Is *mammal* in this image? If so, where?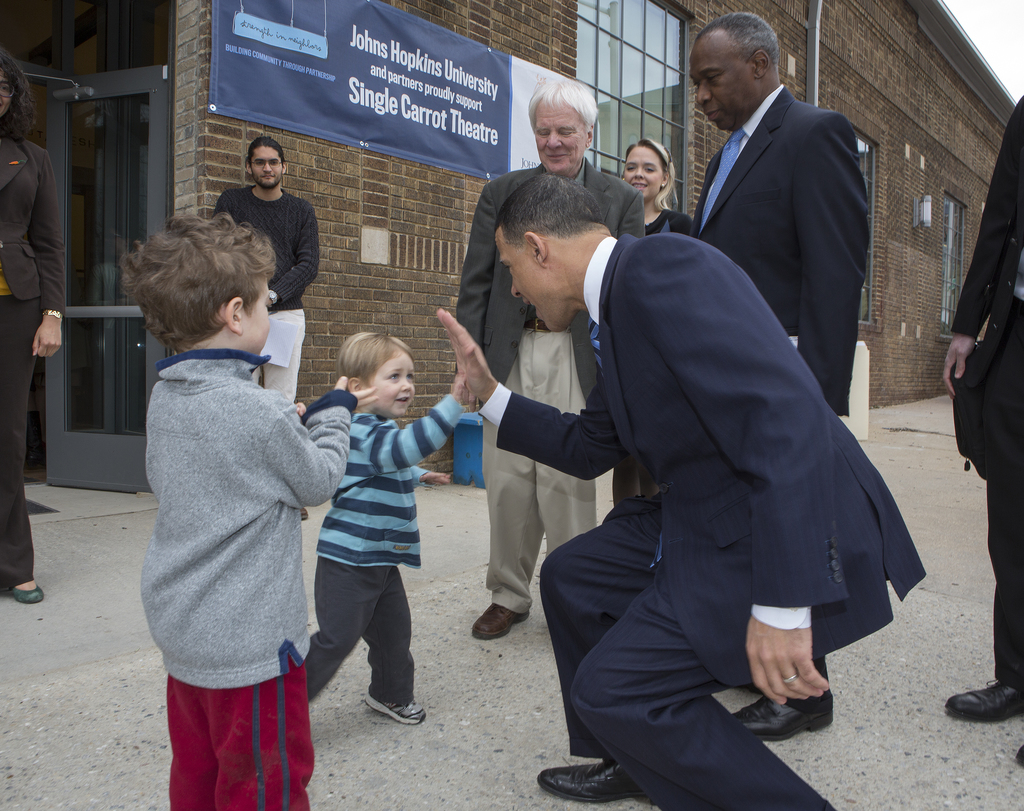
Yes, at 611,136,694,505.
